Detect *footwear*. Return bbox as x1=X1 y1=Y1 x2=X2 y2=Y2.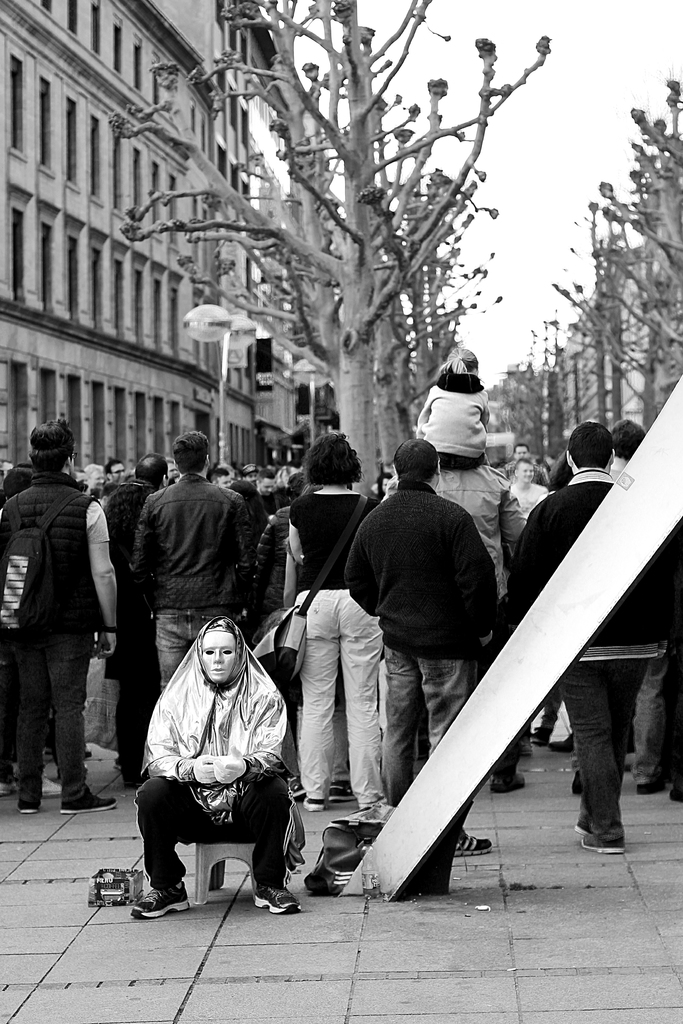
x1=302 y1=797 x2=329 y2=813.
